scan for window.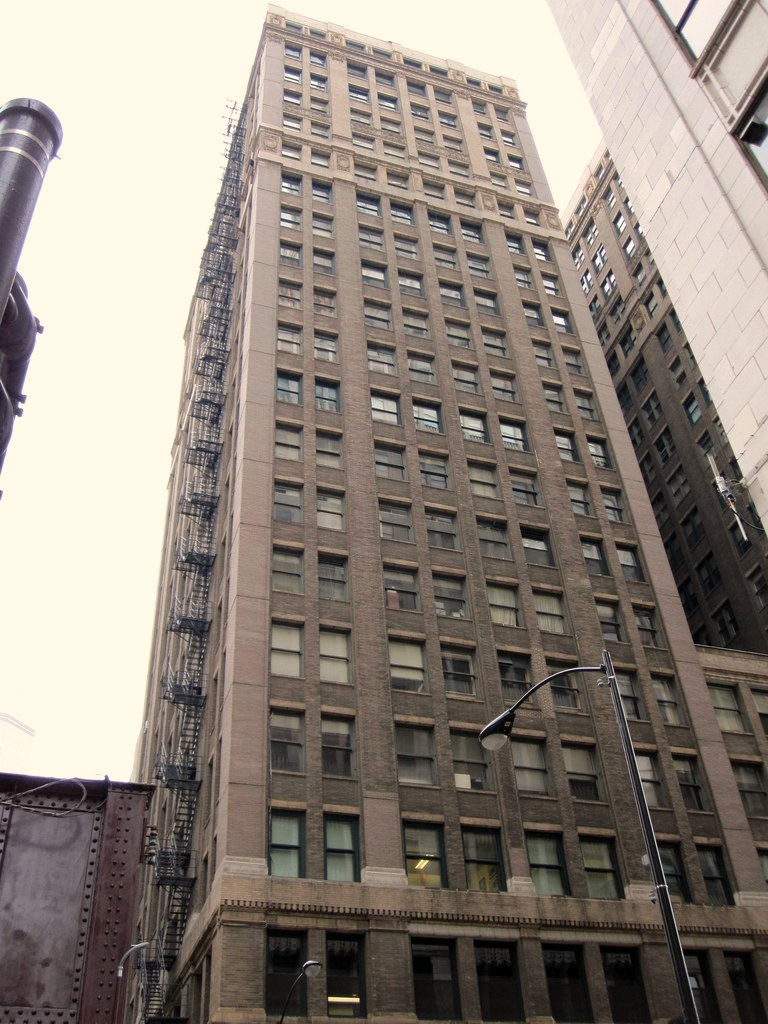
Scan result: 509, 735, 548, 795.
